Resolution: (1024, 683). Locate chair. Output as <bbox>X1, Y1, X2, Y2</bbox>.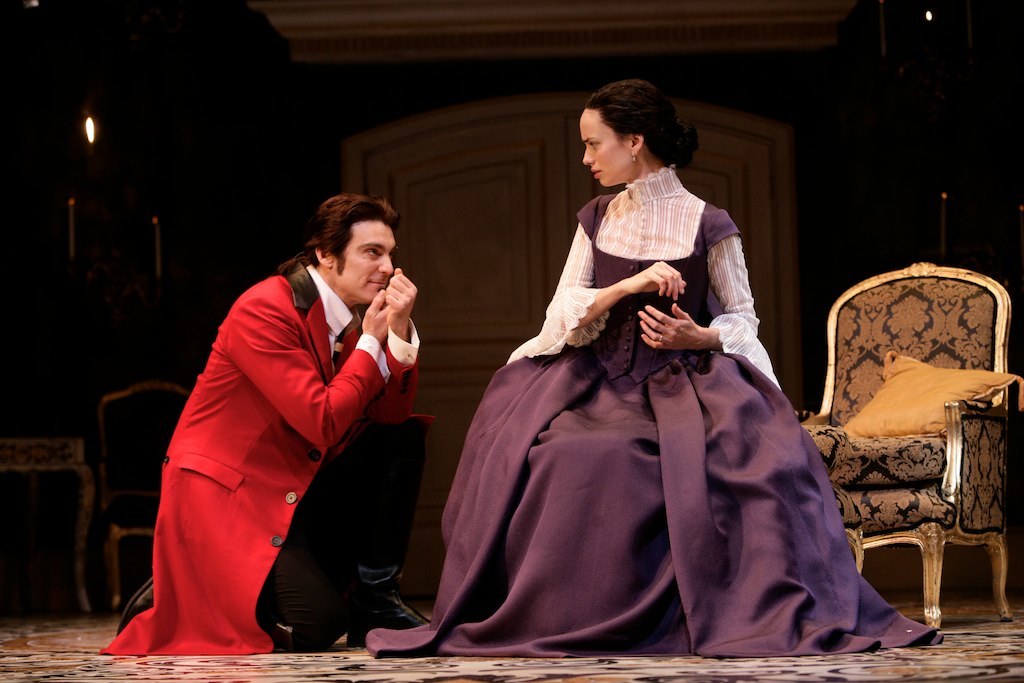
<bbox>800, 253, 1023, 634</bbox>.
